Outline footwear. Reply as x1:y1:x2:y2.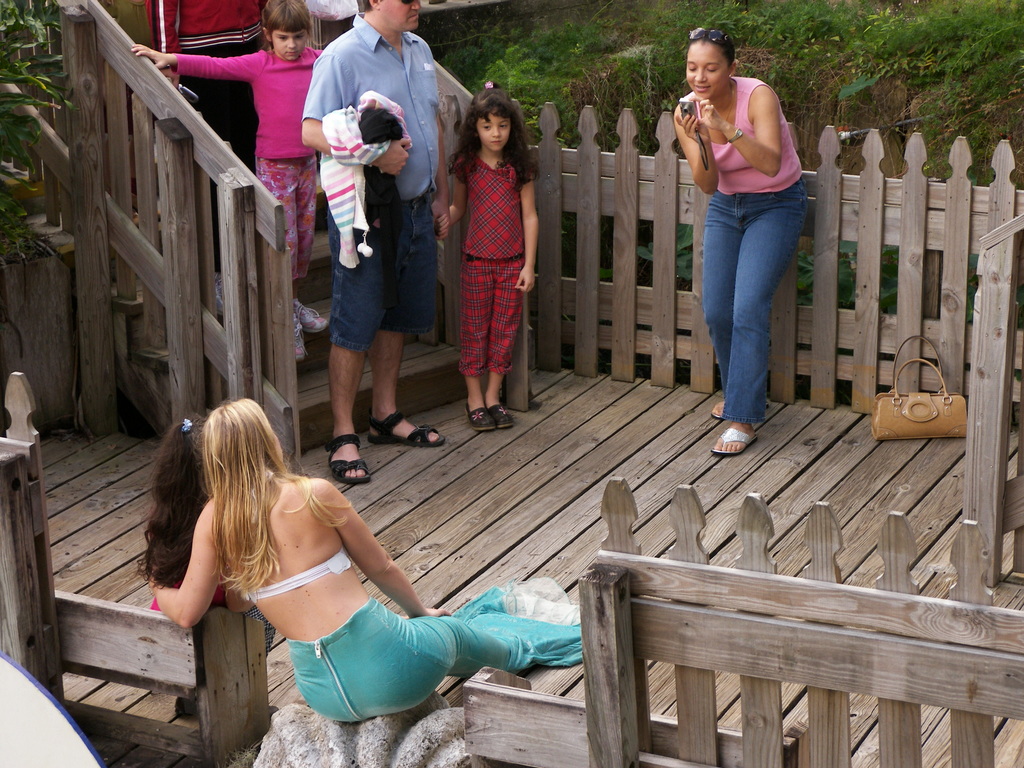
326:438:371:484.
